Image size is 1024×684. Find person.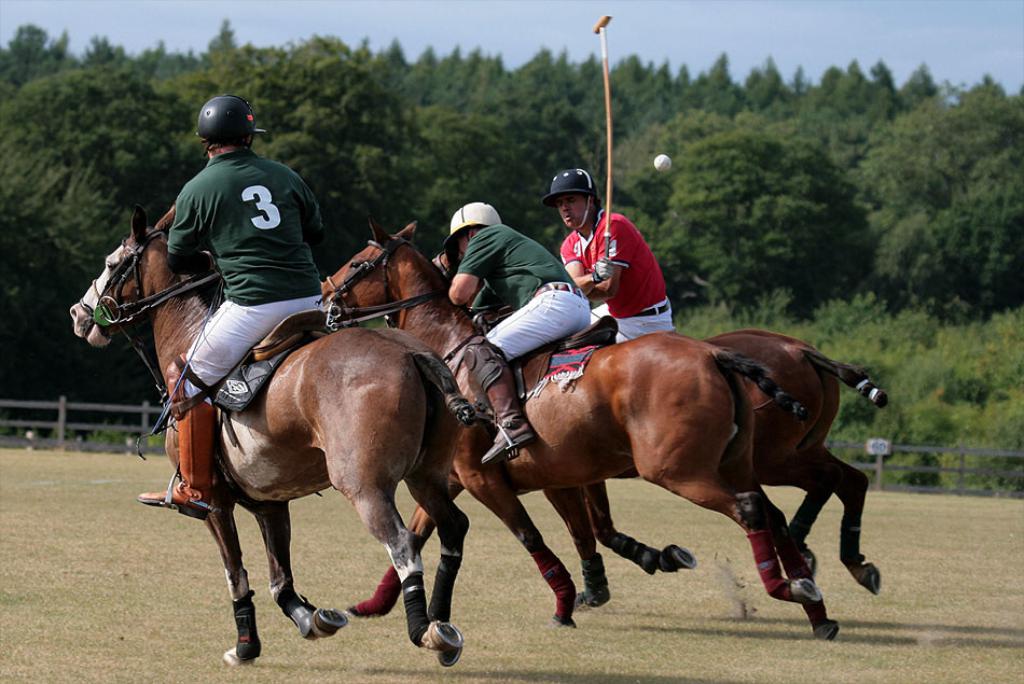
(169, 83, 333, 507).
